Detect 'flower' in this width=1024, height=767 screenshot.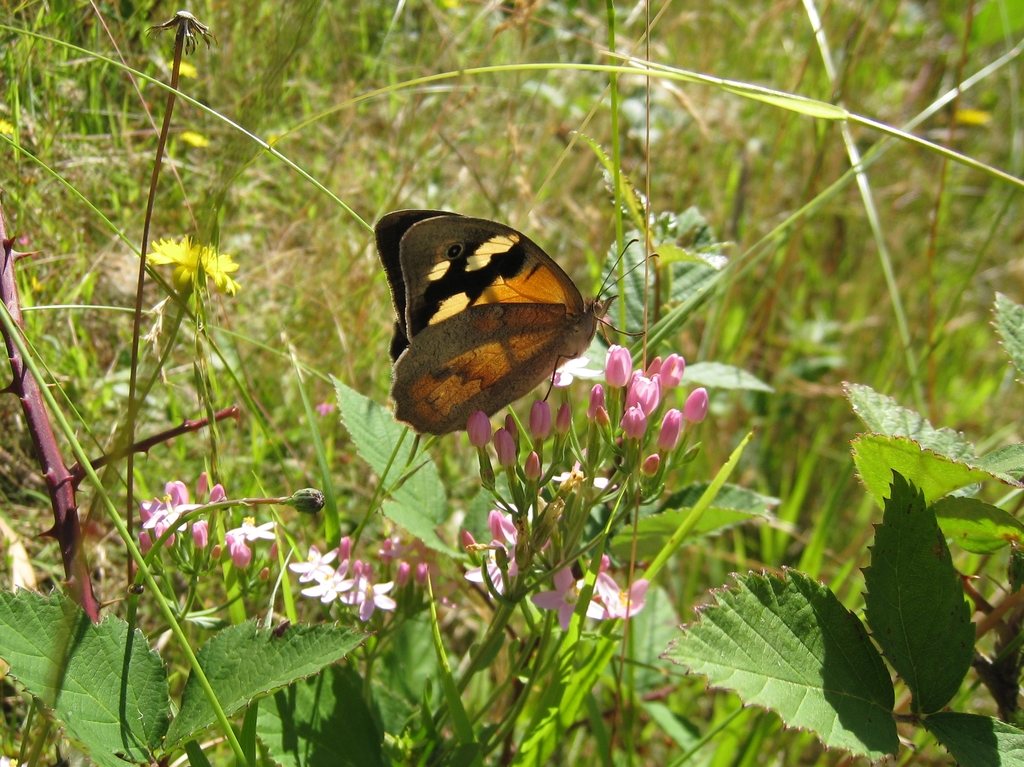
Detection: BBox(145, 233, 245, 296).
